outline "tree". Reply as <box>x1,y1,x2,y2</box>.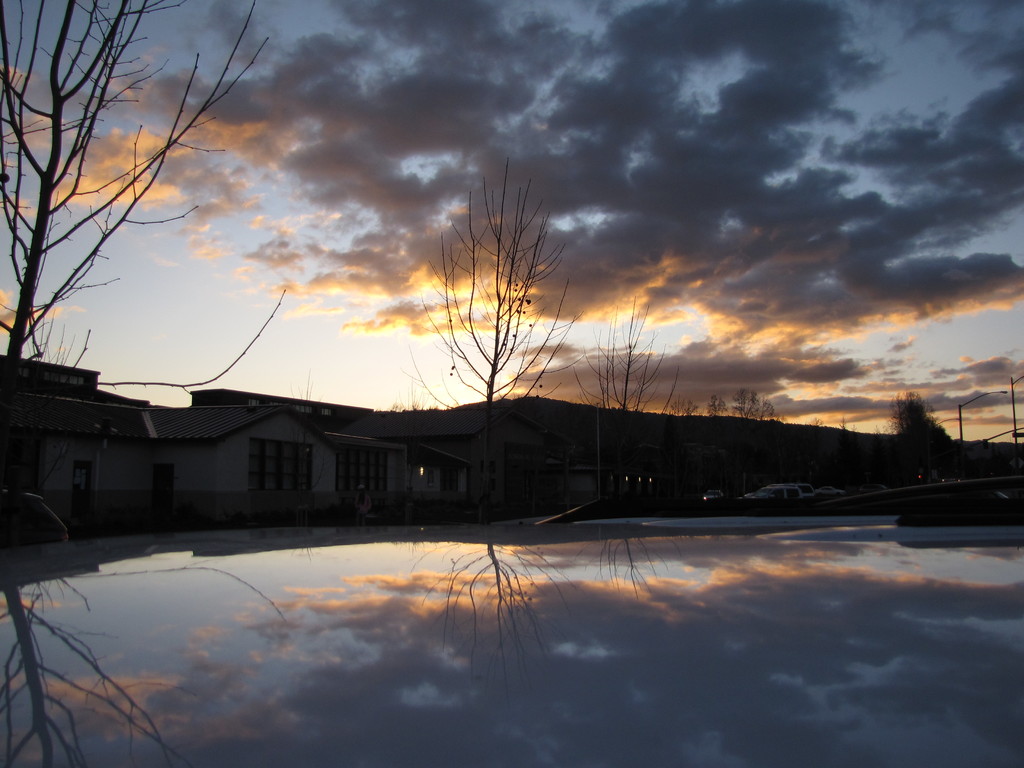
<box>0,0,301,550</box>.
